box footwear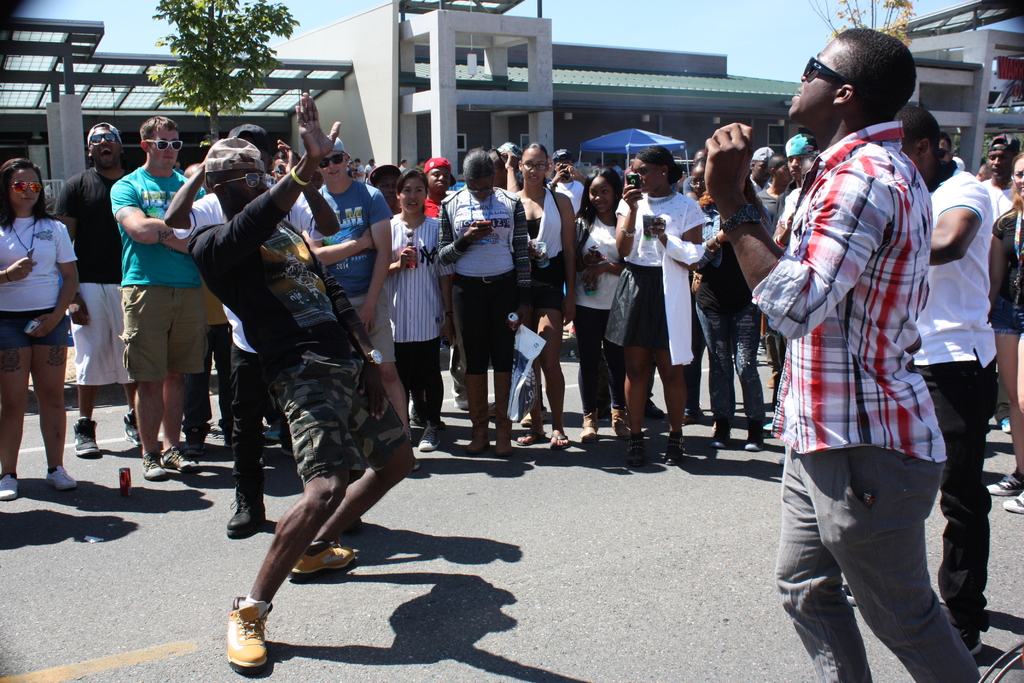
(164,439,197,474)
